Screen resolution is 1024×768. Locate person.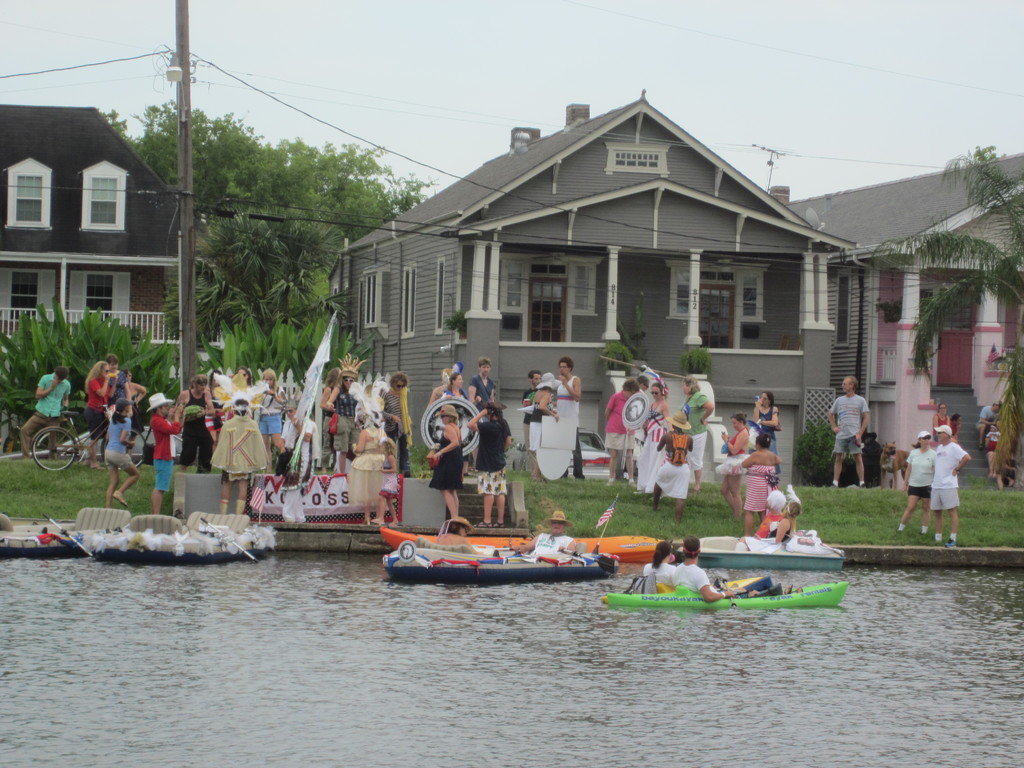
(739, 431, 786, 541).
